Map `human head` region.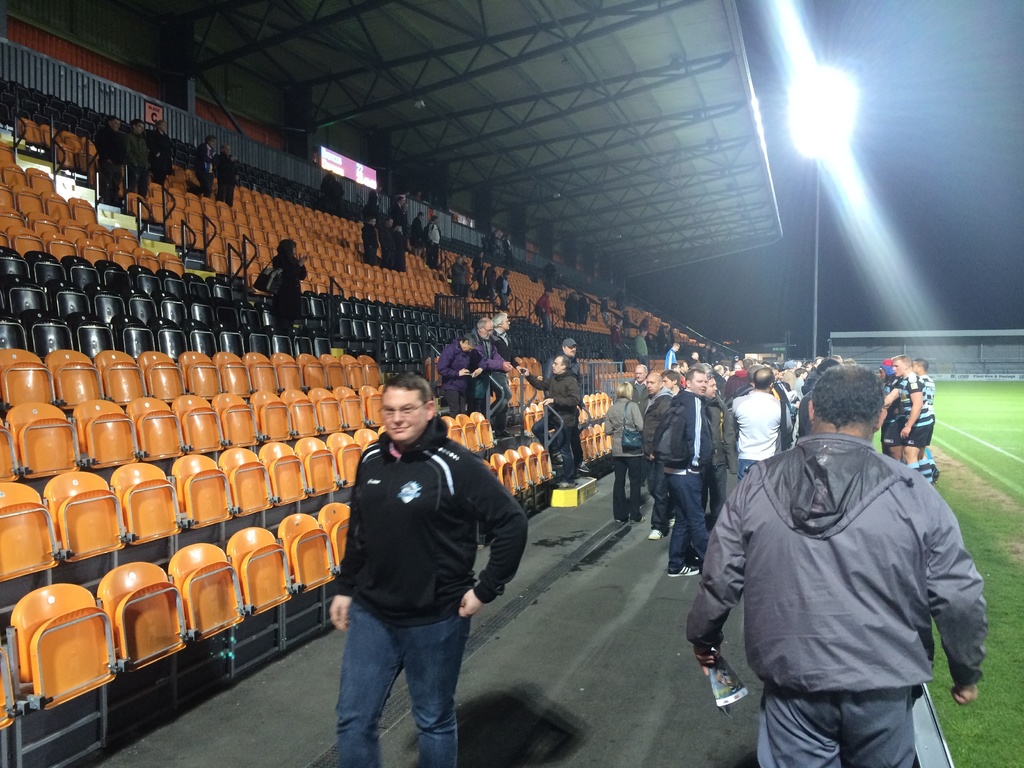
Mapped to 221:143:232:156.
